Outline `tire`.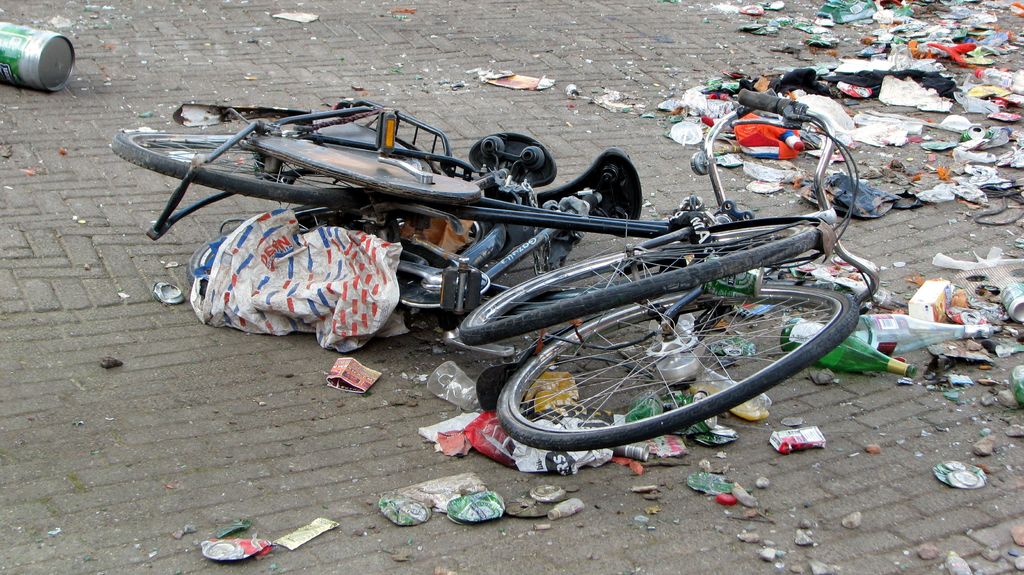
Outline: locate(463, 227, 831, 339).
